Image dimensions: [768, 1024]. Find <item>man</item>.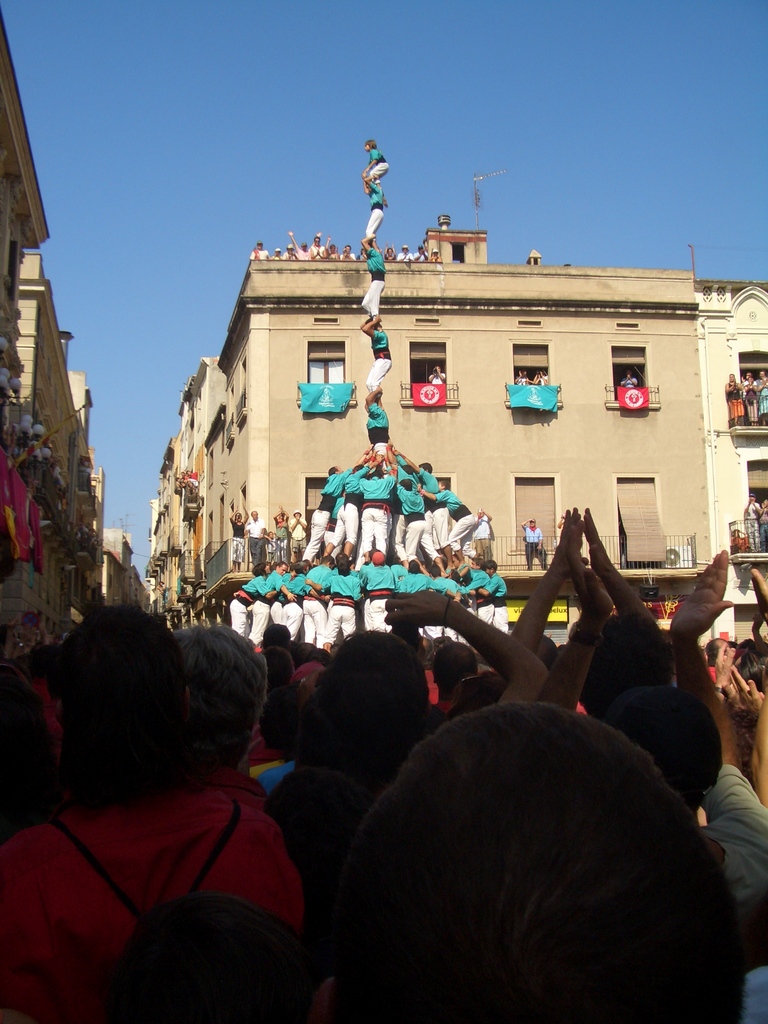
detection(742, 492, 762, 552).
